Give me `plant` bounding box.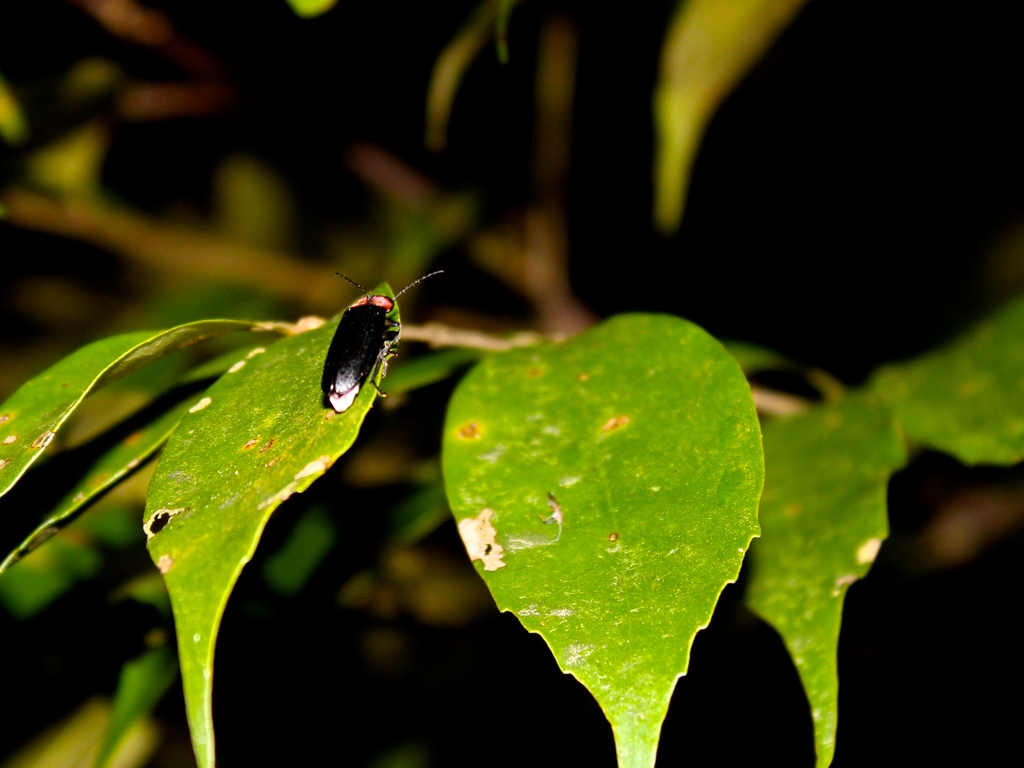
box(0, 0, 1023, 767).
